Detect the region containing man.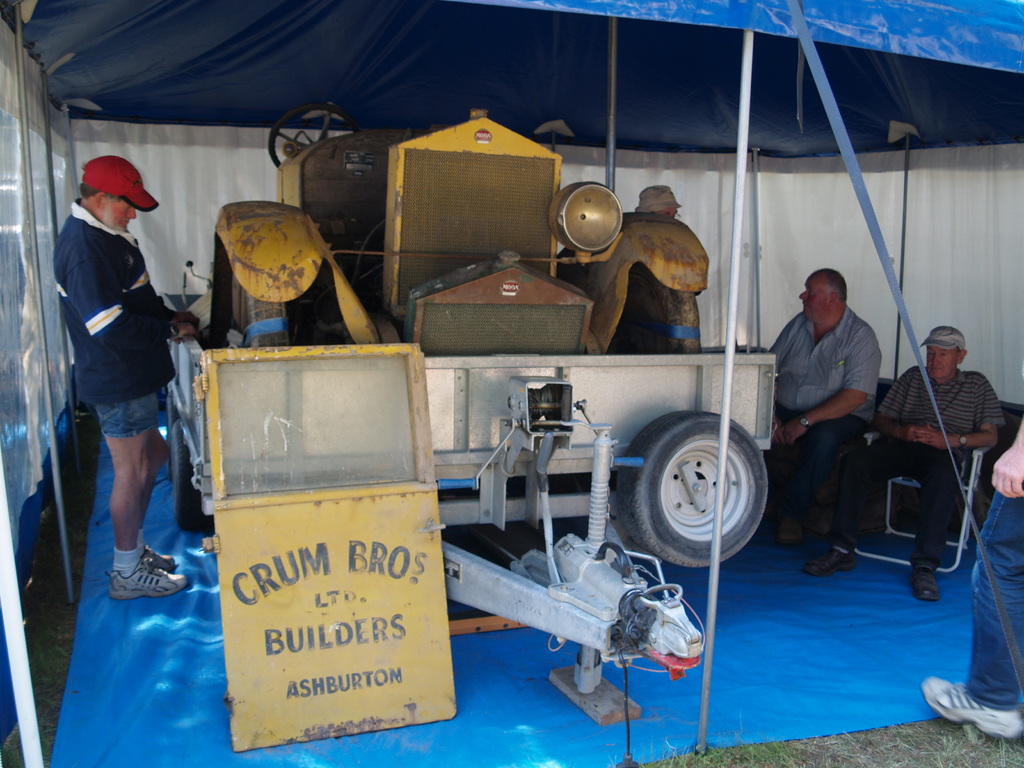
634, 184, 704, 351.
